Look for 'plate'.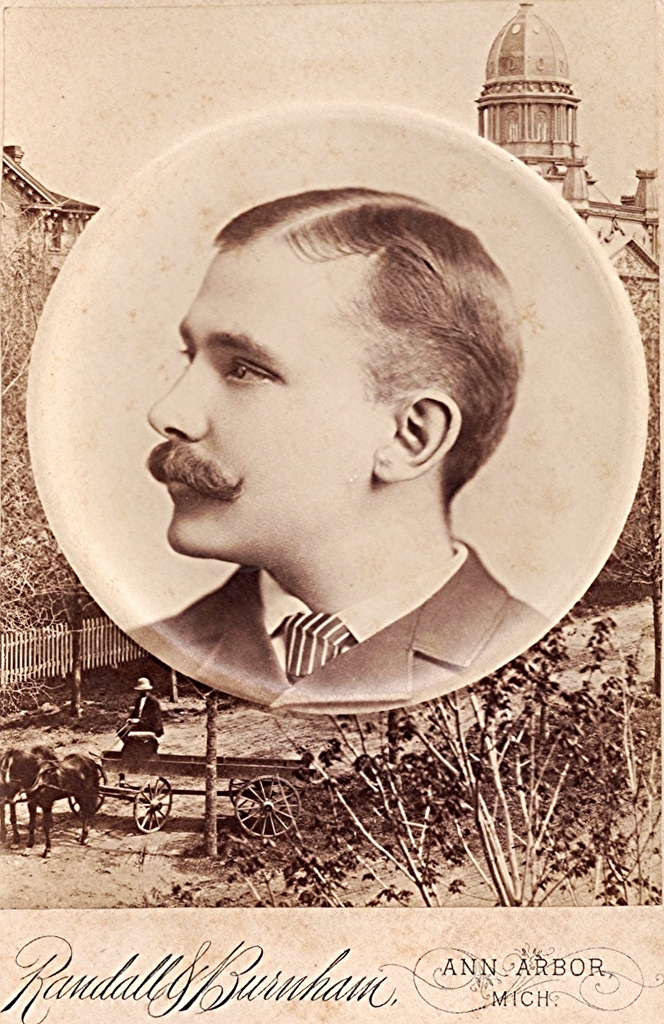
Found: bbox(27, 97, 643, 714).
